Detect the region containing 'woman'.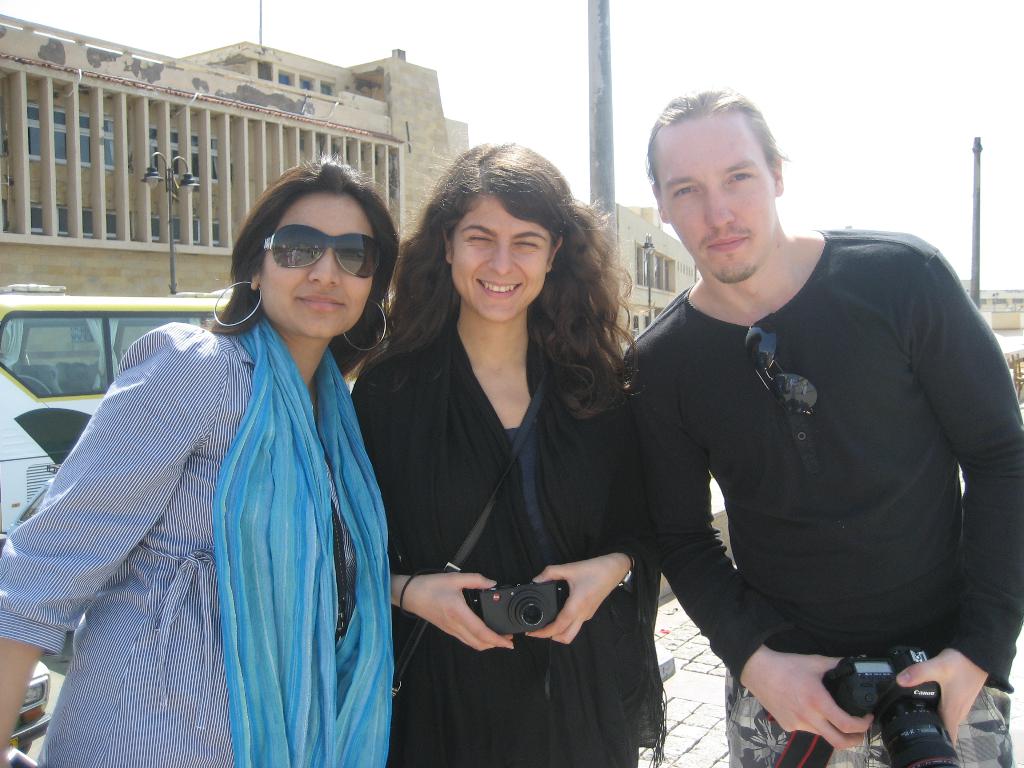
[left=0, top=158, right=402, bottom=767].
